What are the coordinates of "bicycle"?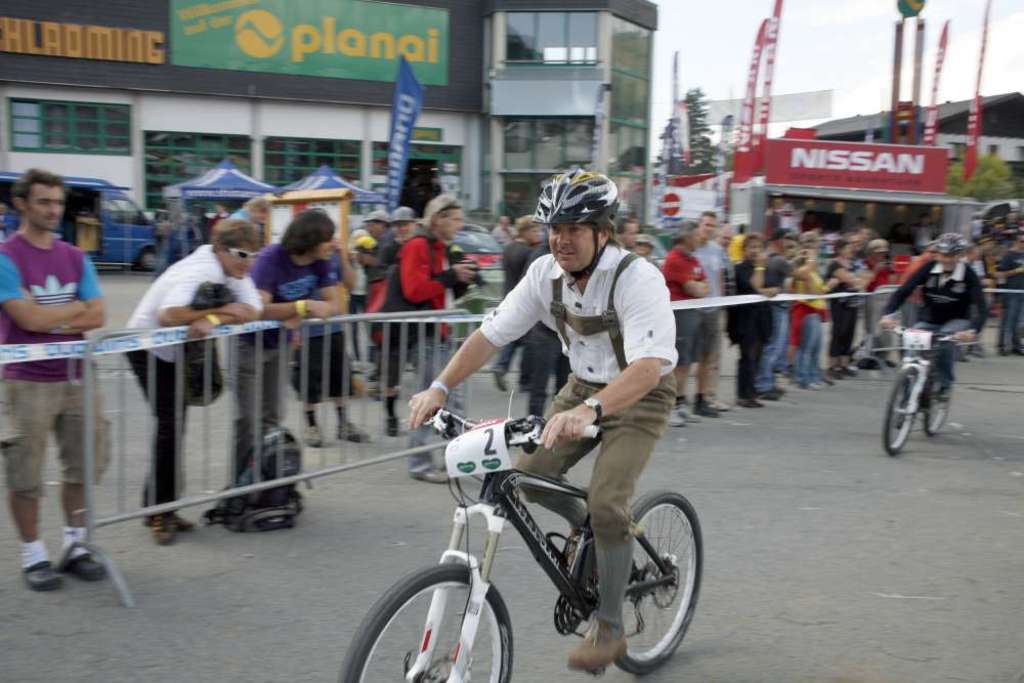
[left=357, top=387, right=736, bottom=682].
